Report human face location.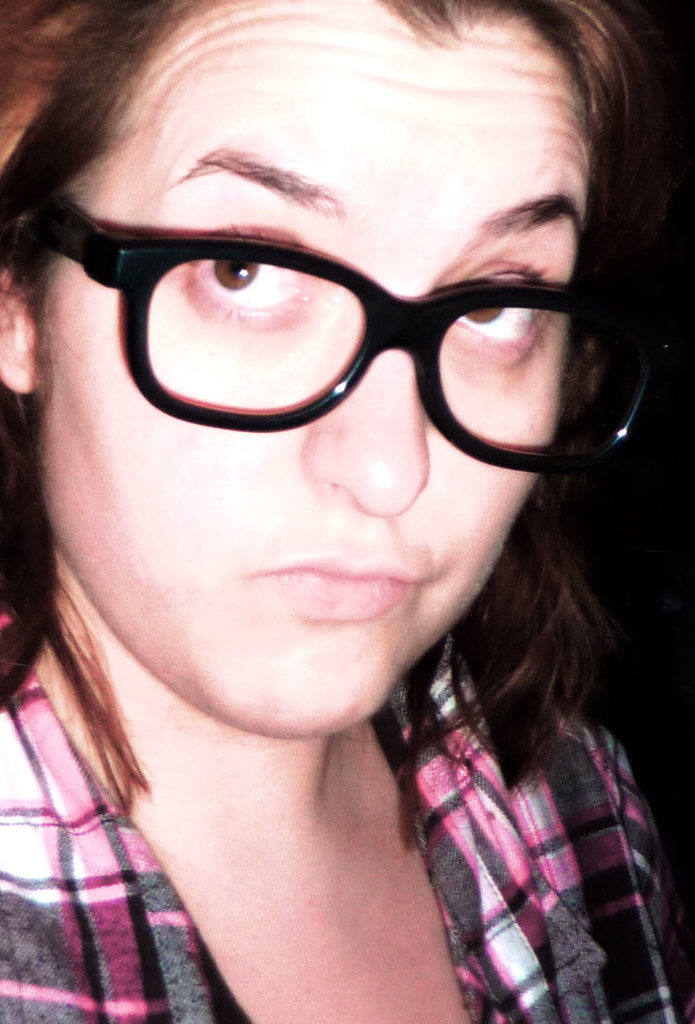
Report: [41, 0, 605, 747].
